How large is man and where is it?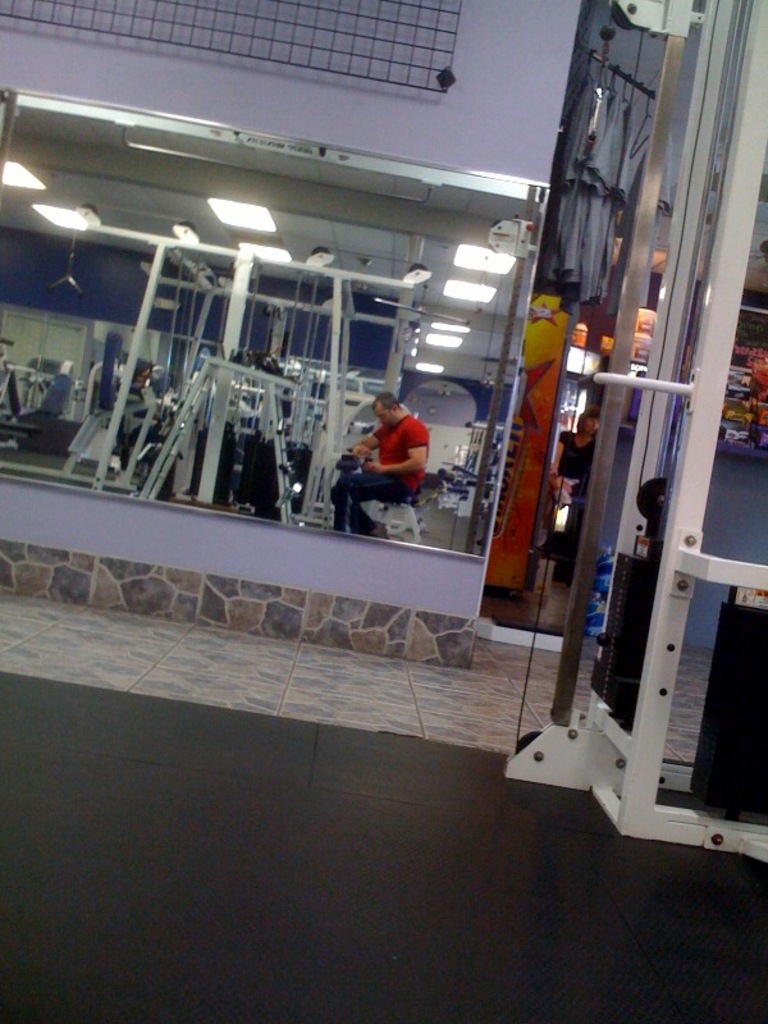
Bounding box: [337, 374, 452, 538].
